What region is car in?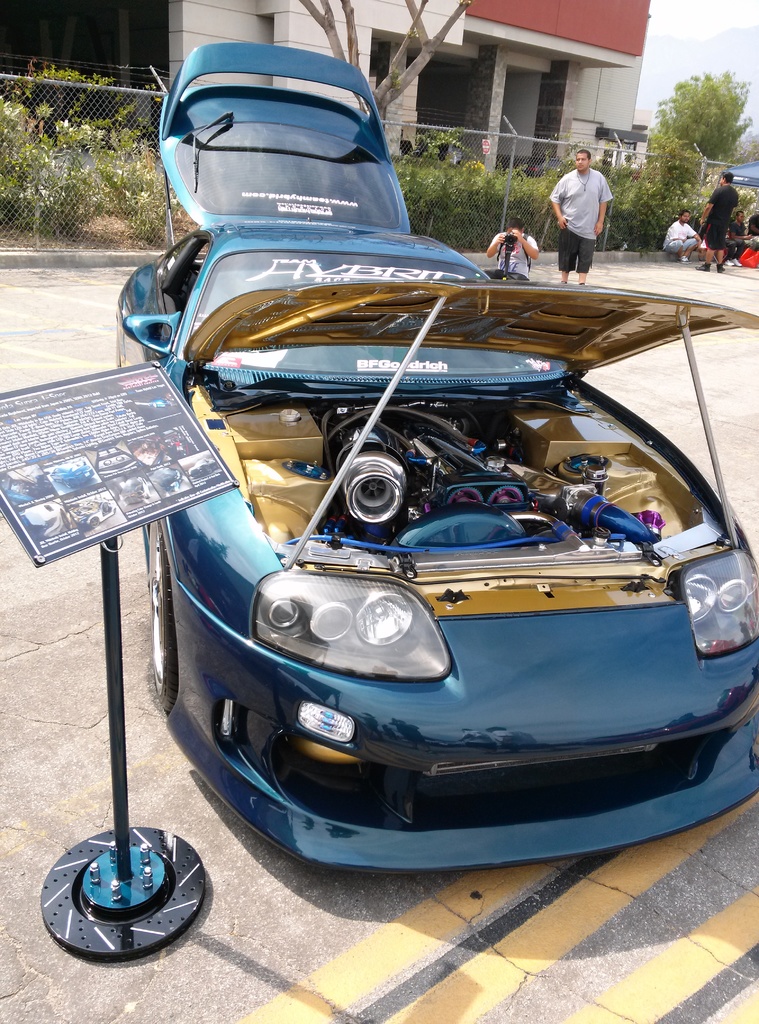
(left=79, top=124, right=733, bottom=888).
